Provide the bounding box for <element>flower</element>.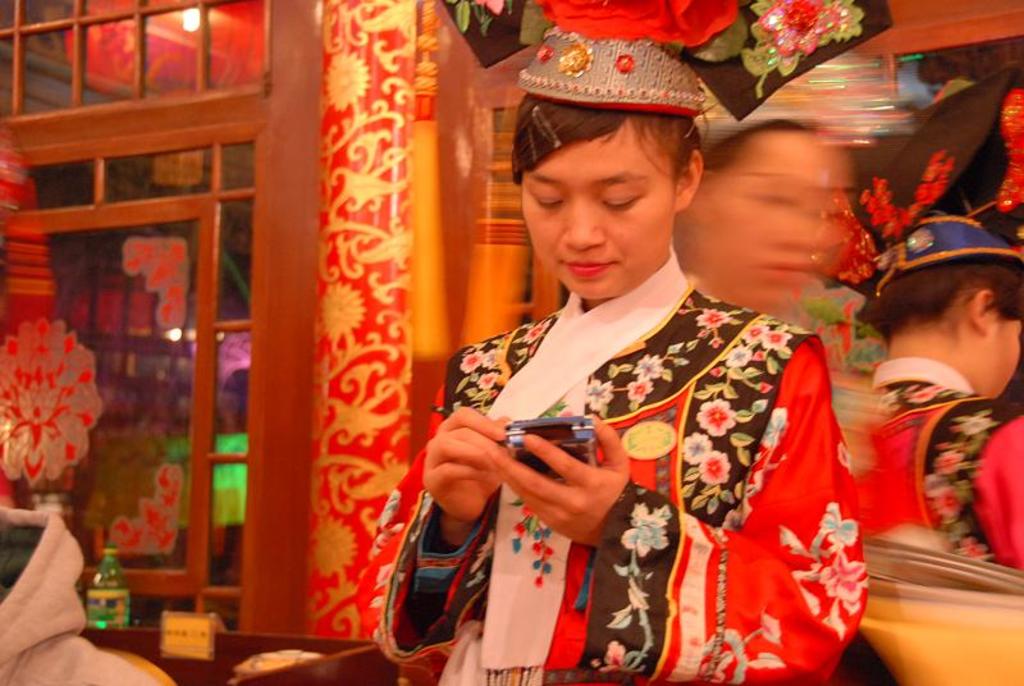
<bbox>742, 324, 762, 346</bbox>.
